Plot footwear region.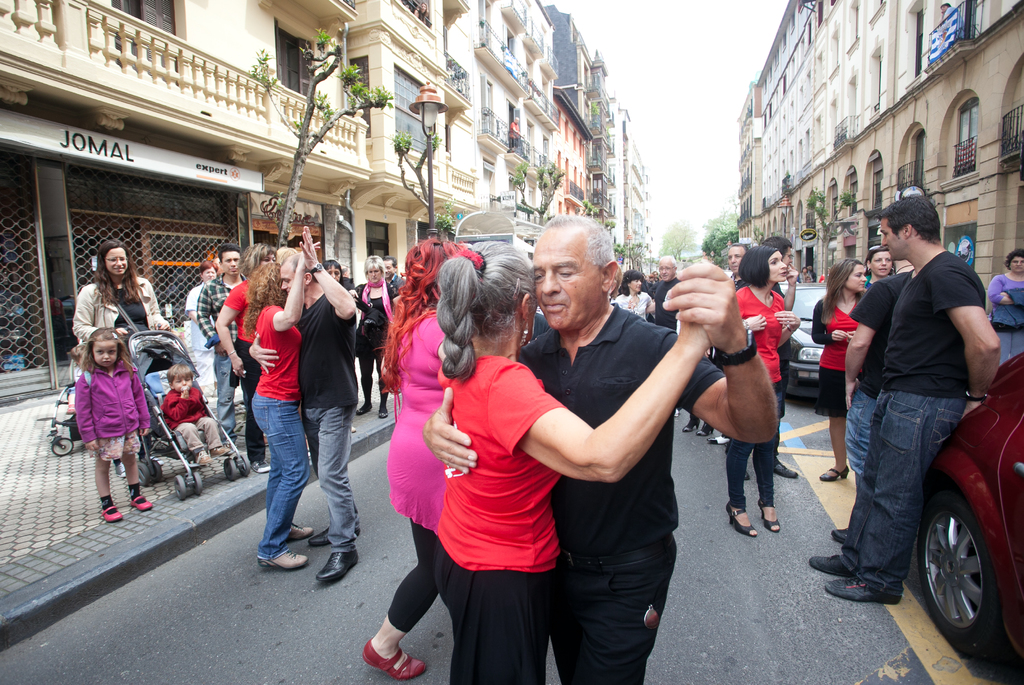
Plotted at [193, 448, 210, 463].
